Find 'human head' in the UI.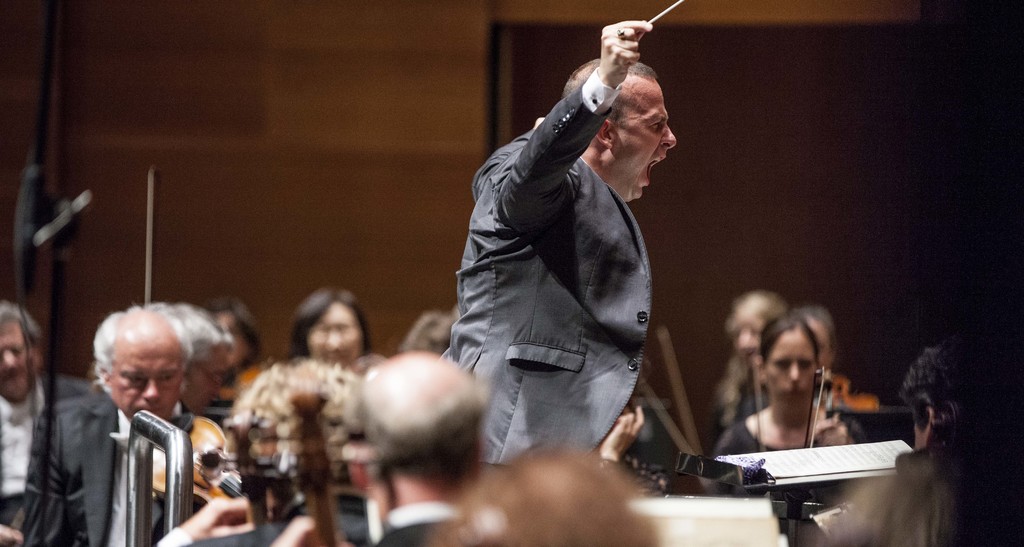
UI element at 356 348 490 498.
